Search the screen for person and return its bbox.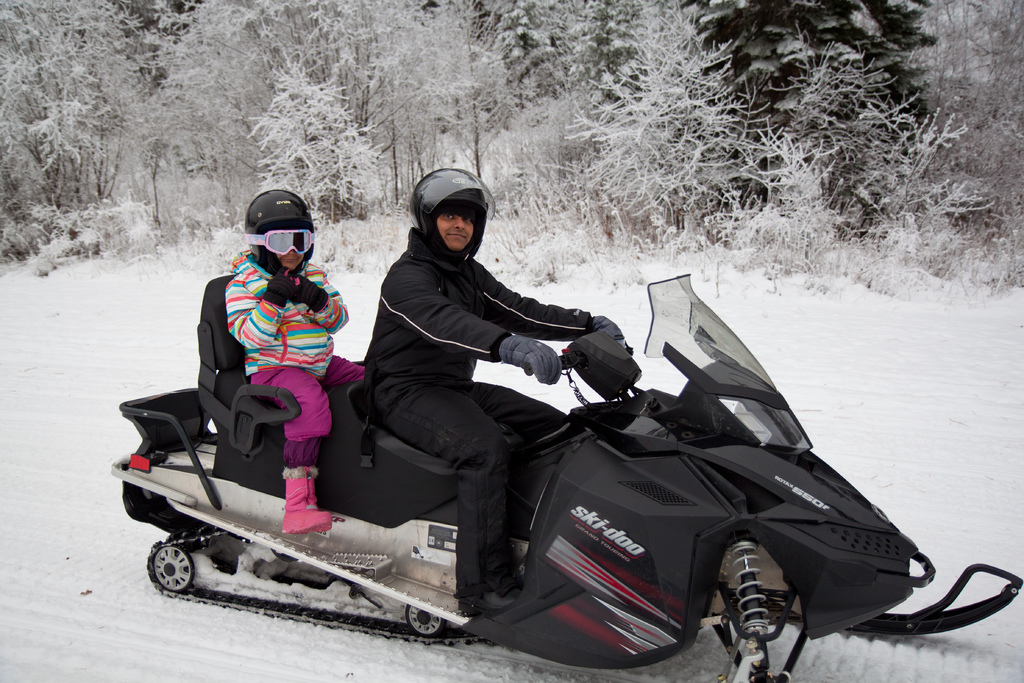
Found: [x1=220, y1=189, x2=364, y2=539].
